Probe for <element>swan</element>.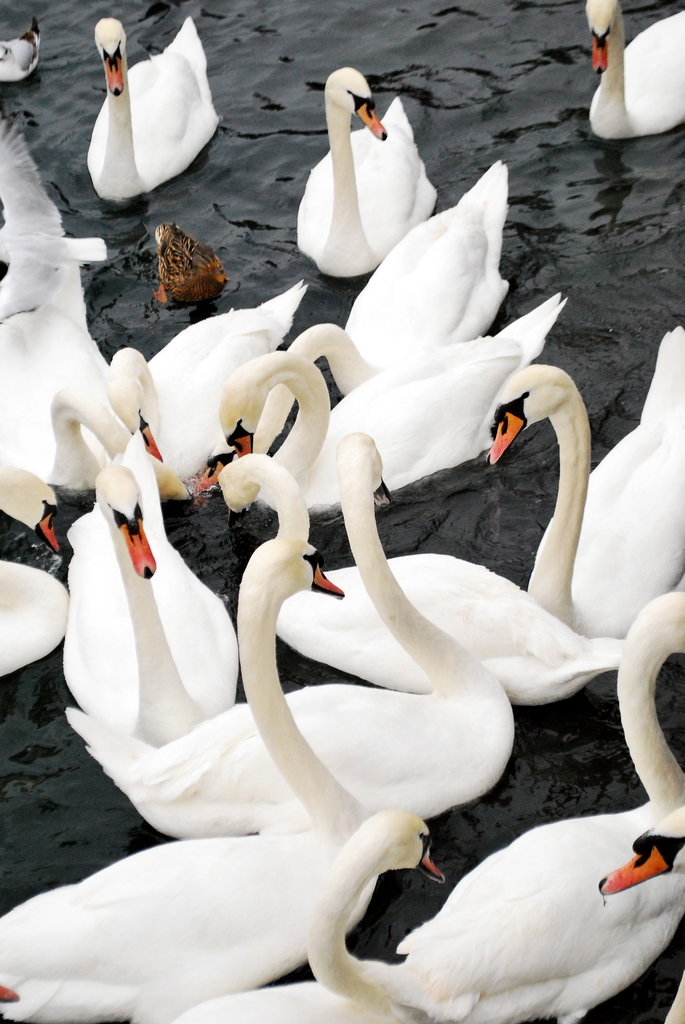
Probe result: bbox(294, 69, 449, 278).
